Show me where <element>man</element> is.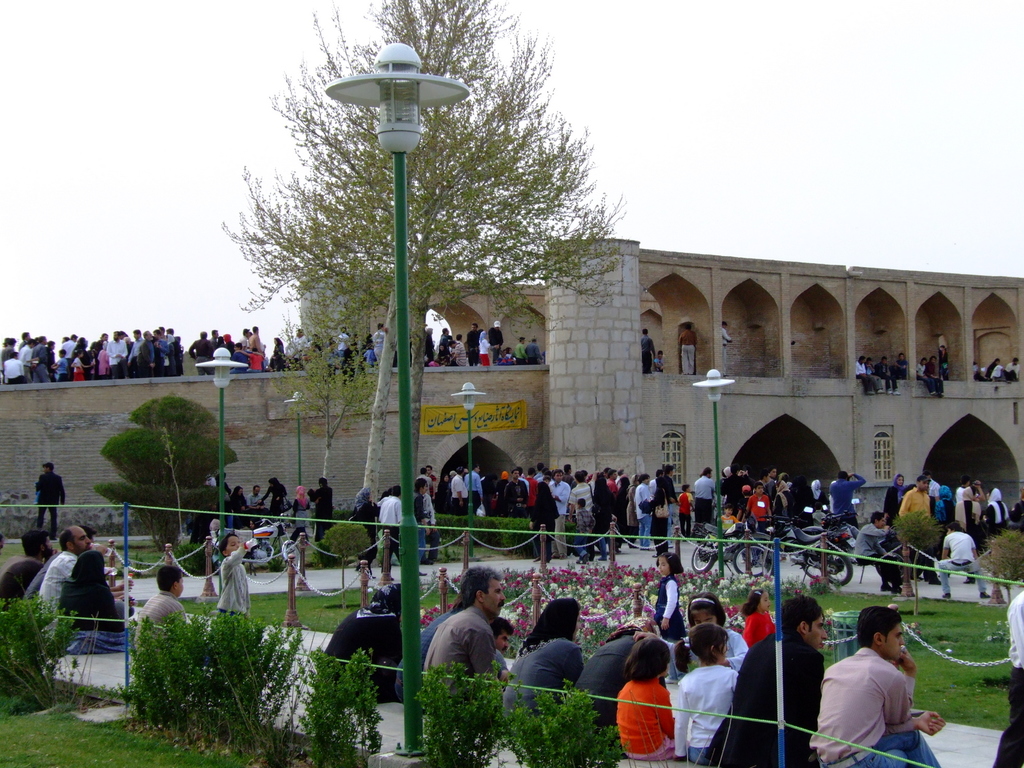
<element>man</element> is at BBox(424, 481, 443, 559).
